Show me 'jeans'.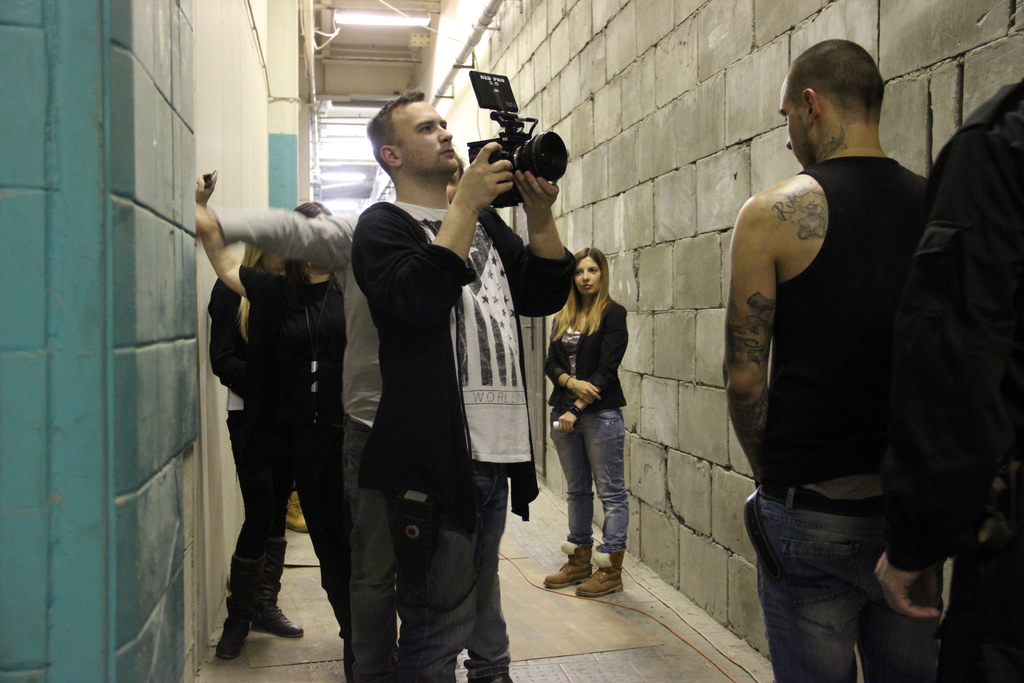
'jeans' is here: bbox=[547, 409, 621, 553].
